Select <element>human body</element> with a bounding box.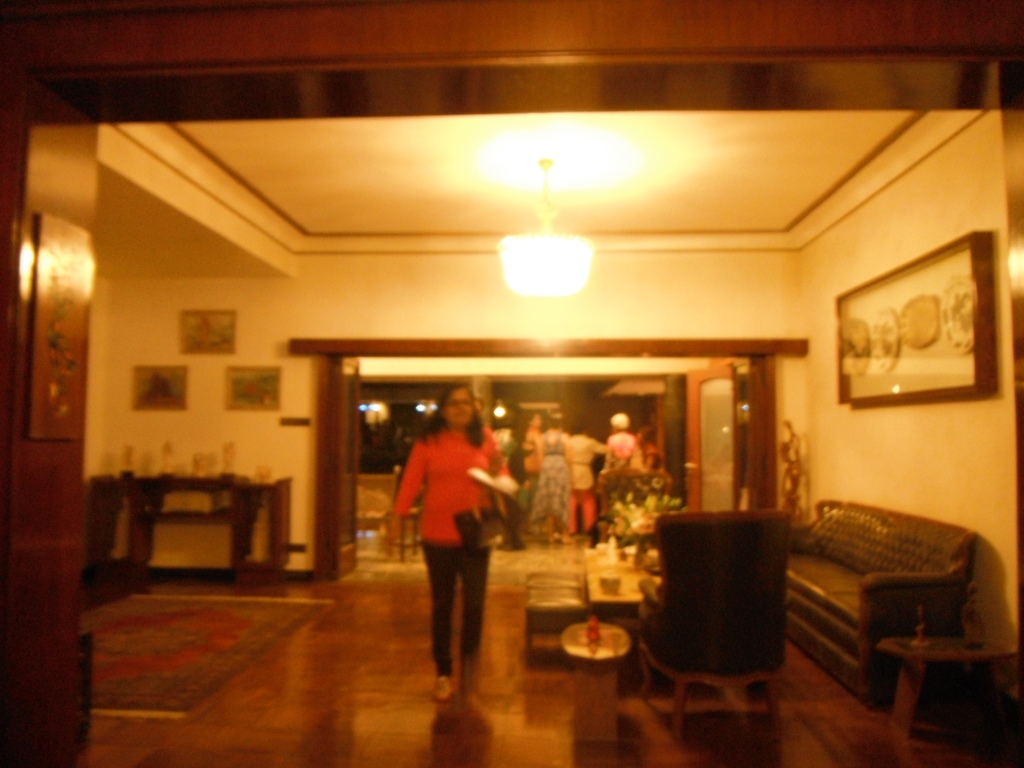
bbox=(564, 431, 604, 546).
